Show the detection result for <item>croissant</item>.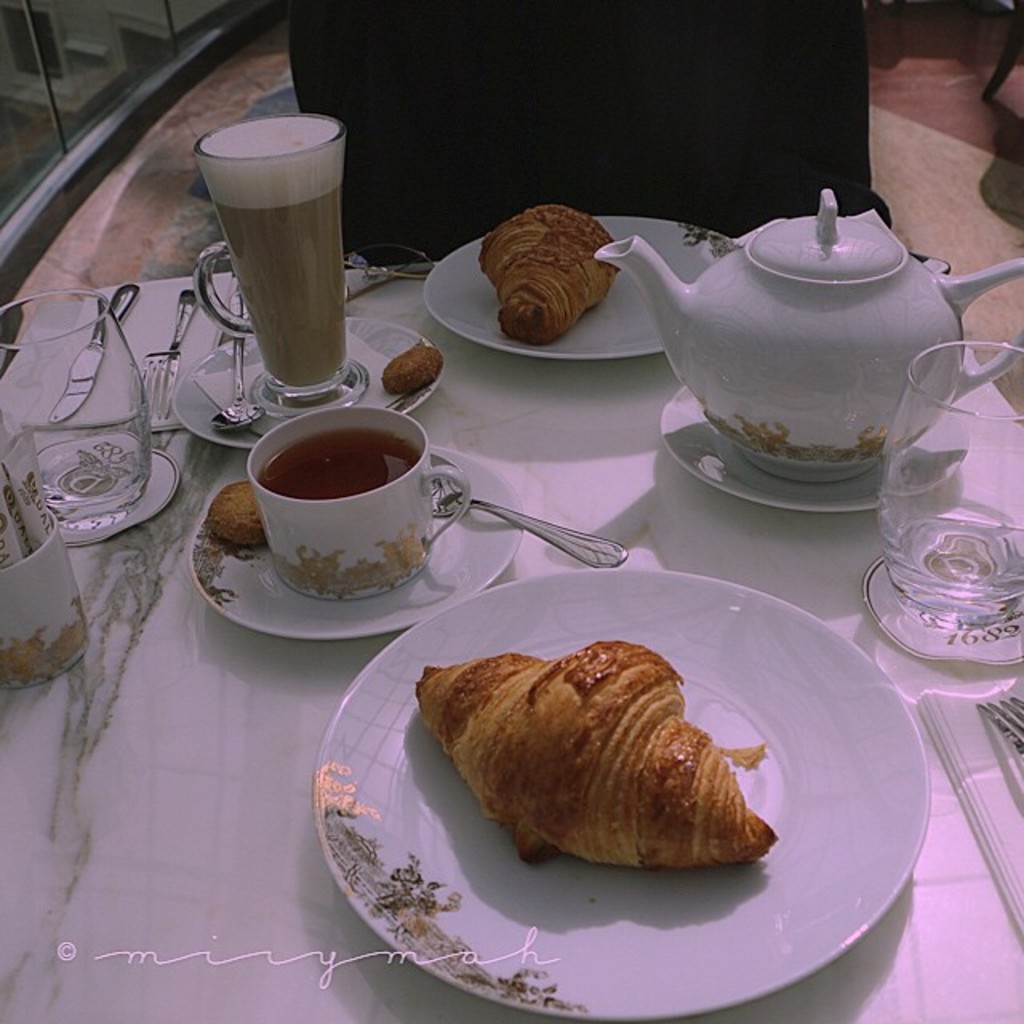
482 203 616 342.
